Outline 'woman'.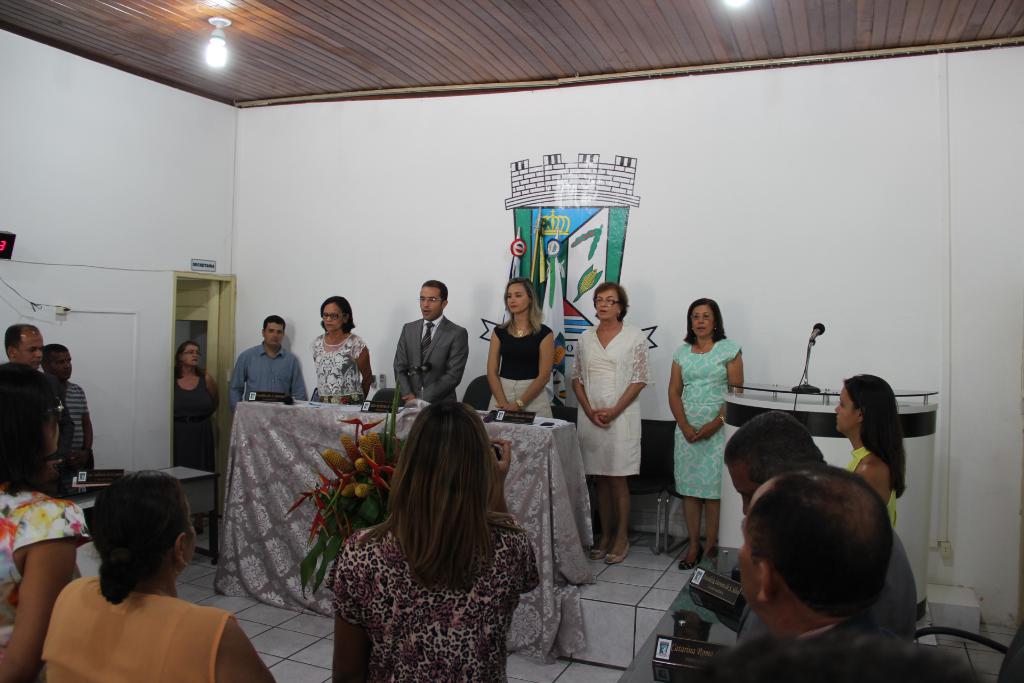
Outline: [x1=484, y1=277, x2=555, y2=418].
